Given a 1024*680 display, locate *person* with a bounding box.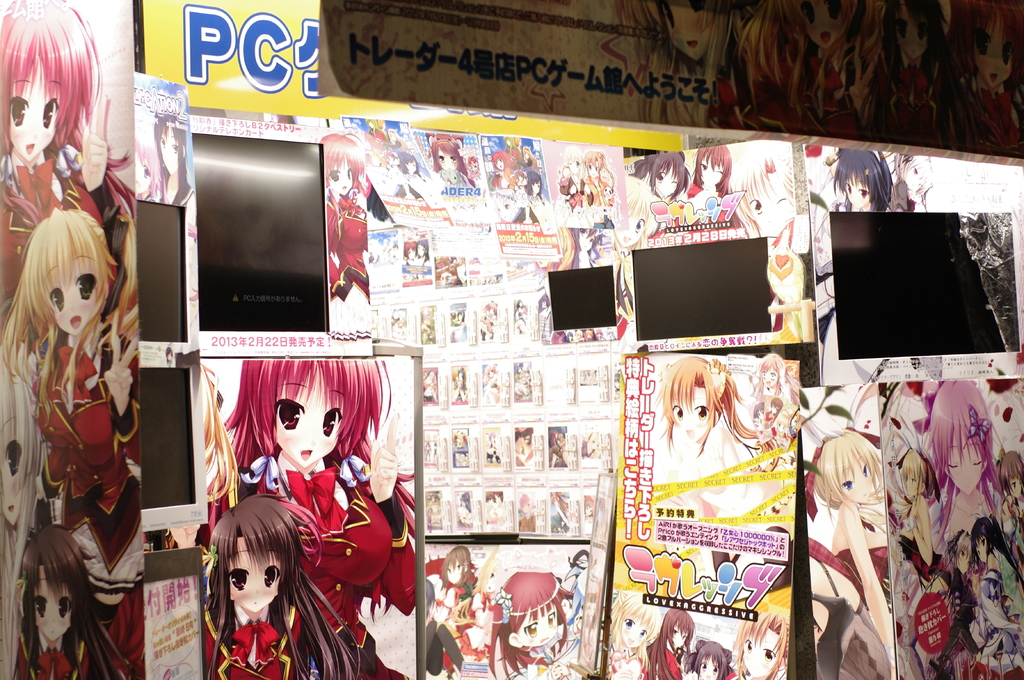
Located: region(622, 142, 689, 243).
